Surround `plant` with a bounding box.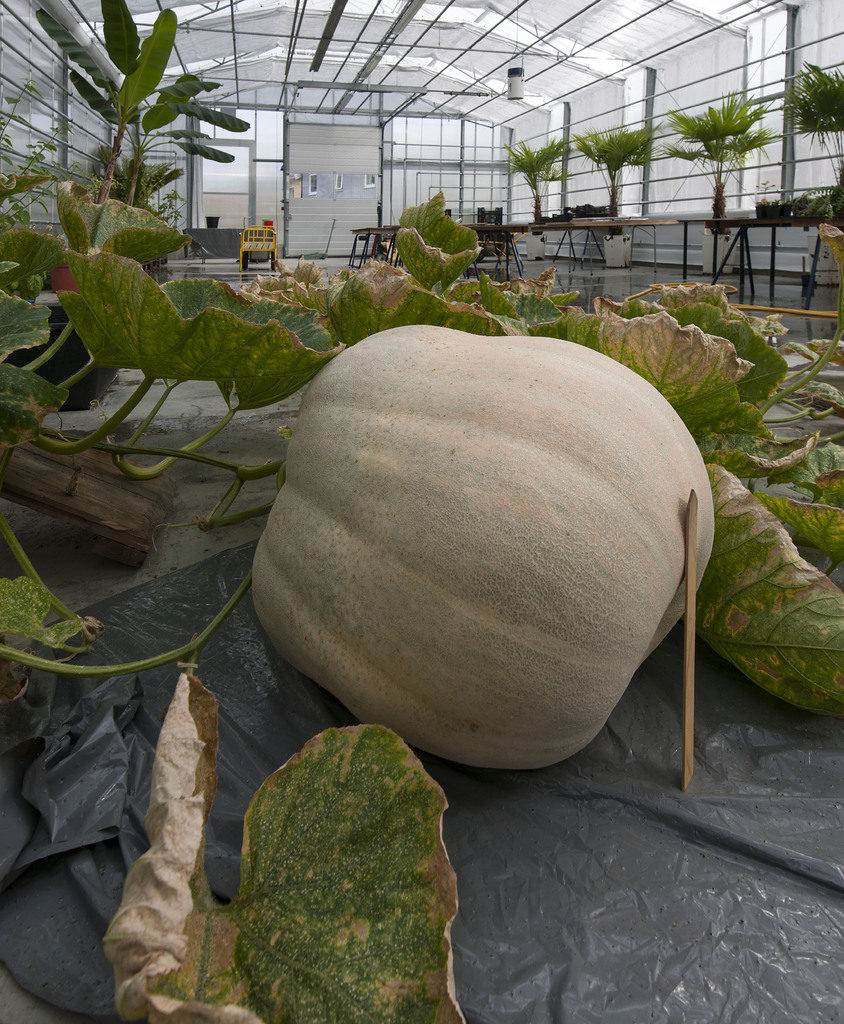
detection(35, 0, 249, 207).
